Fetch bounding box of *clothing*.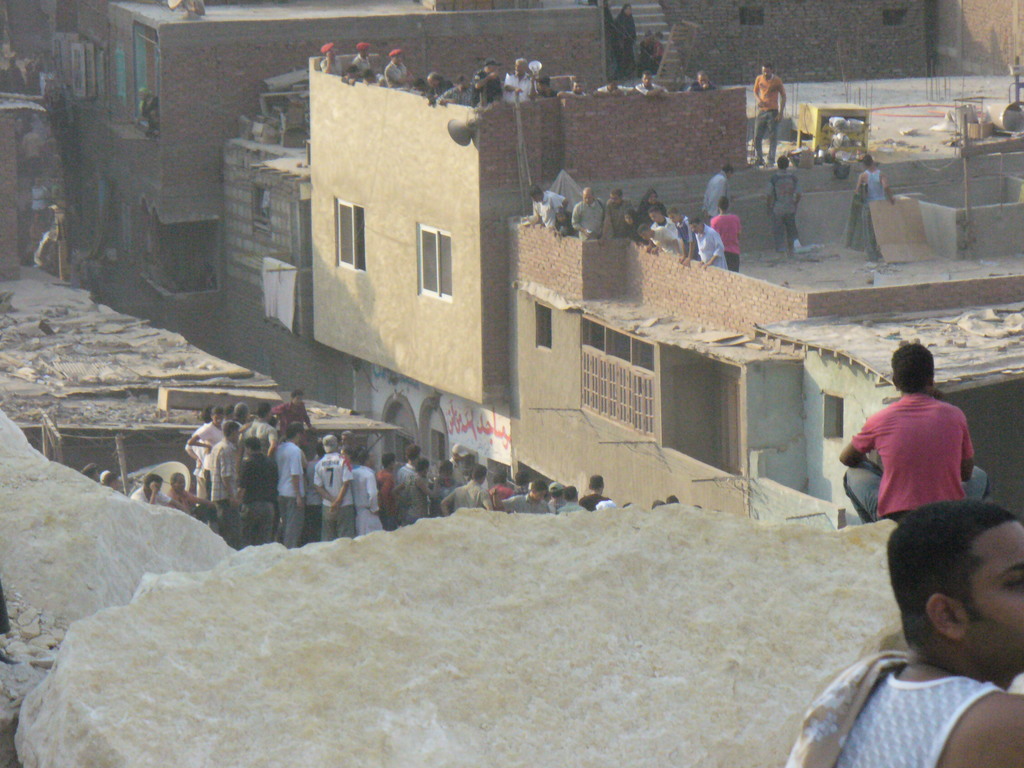
Bbox: [x1=380, y1=59, x2=408, y2=88].
